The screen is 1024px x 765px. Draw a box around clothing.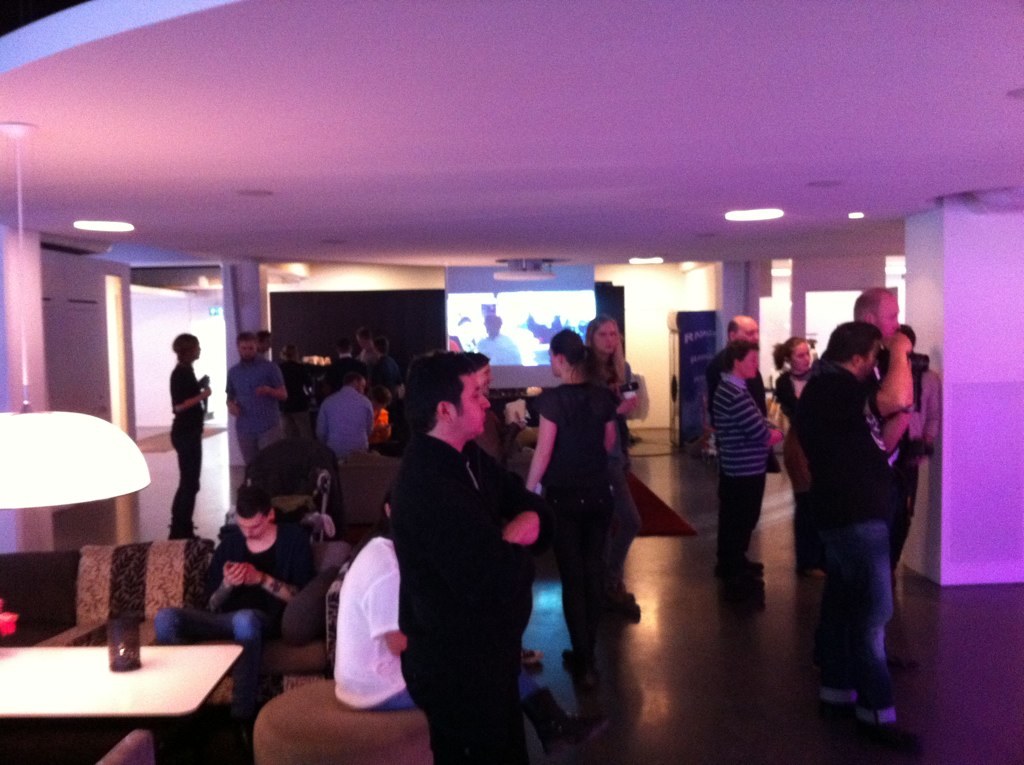
pyautogui.locateOnScreen(176, 355, 200, 530).
